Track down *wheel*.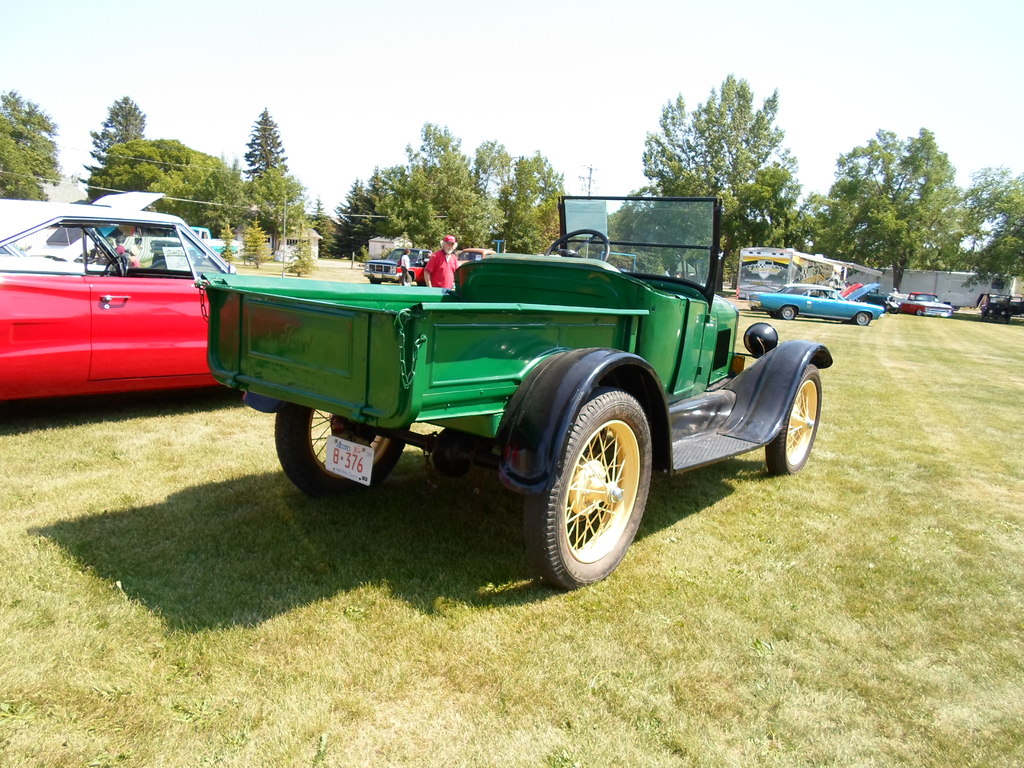
Tracked to <bbox>403, 273, 412, 285</bbox>.
